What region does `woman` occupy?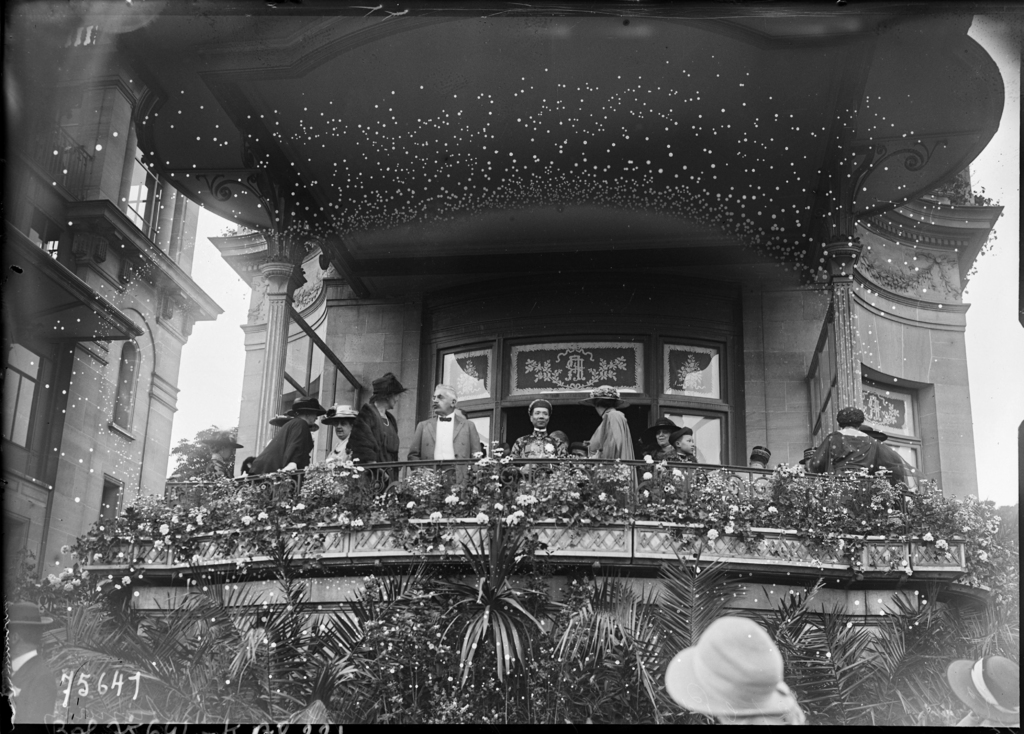
811,406,871,481.
